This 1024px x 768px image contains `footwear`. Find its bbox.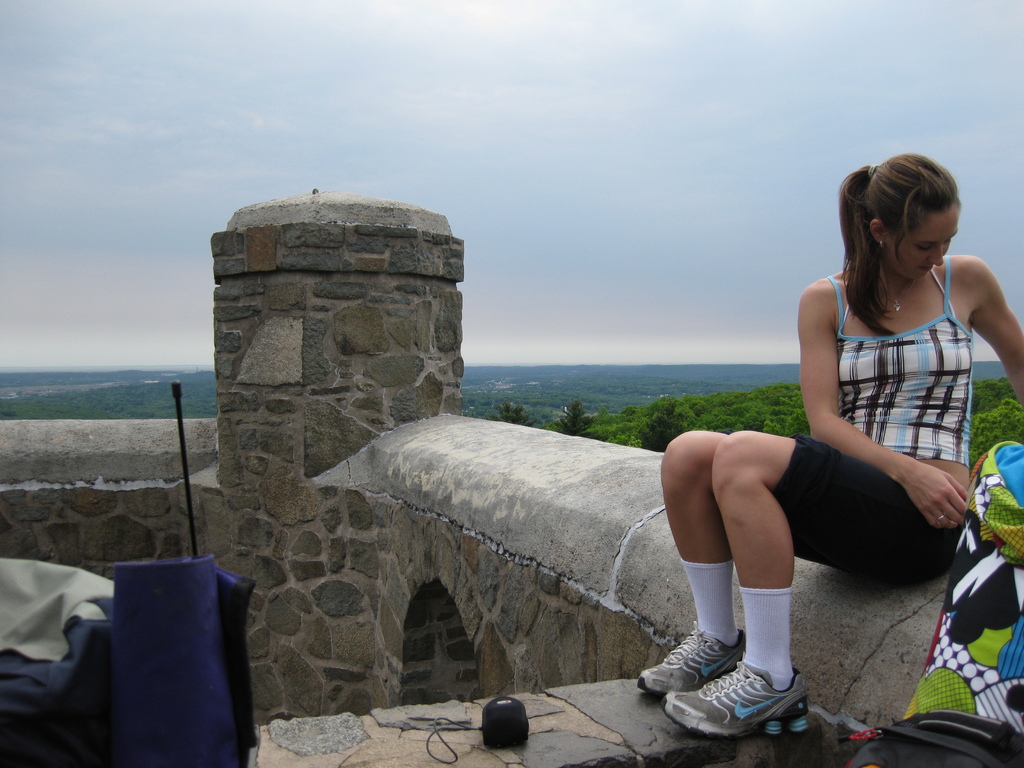
[left=657, top=641, right=819, bottom=749].
